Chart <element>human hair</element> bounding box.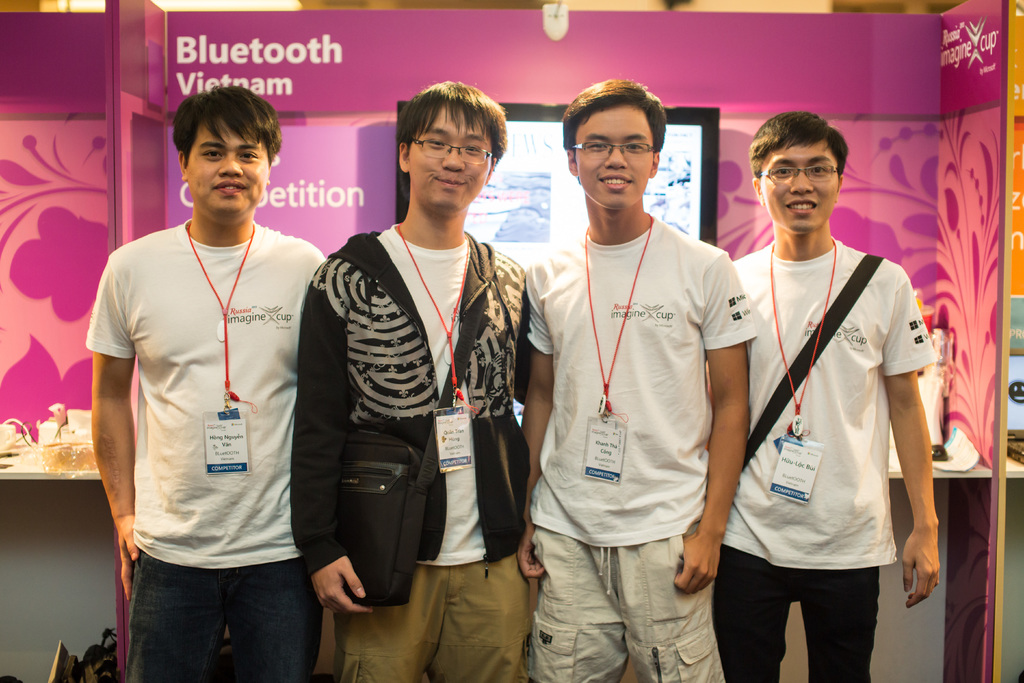
Charted: crop(748, 109, 852, 181).
